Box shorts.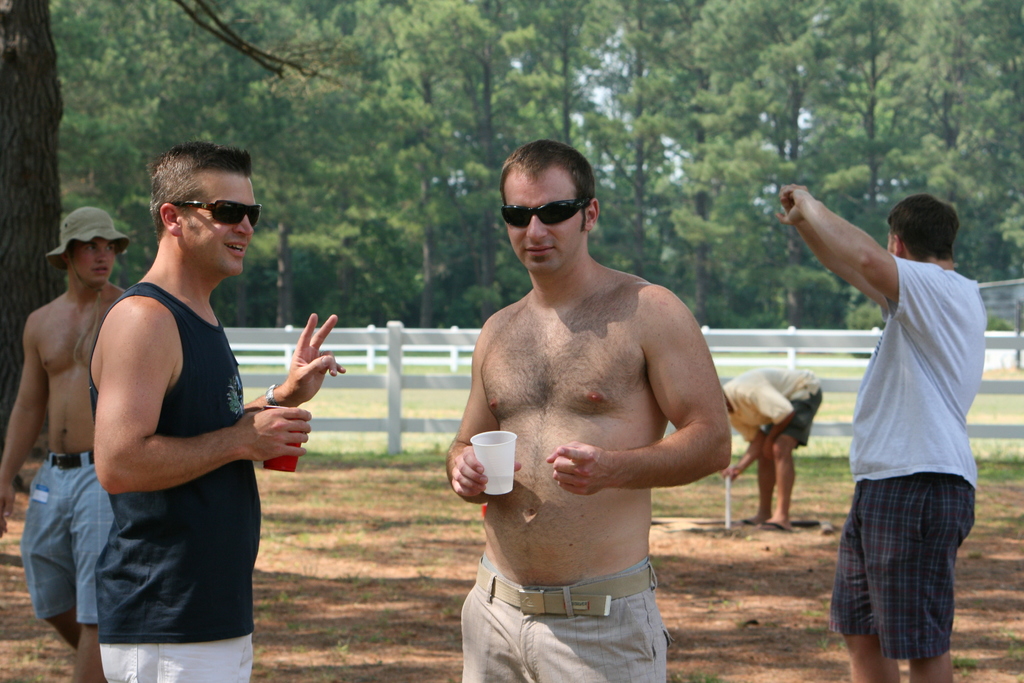
(15,451,116,621).
